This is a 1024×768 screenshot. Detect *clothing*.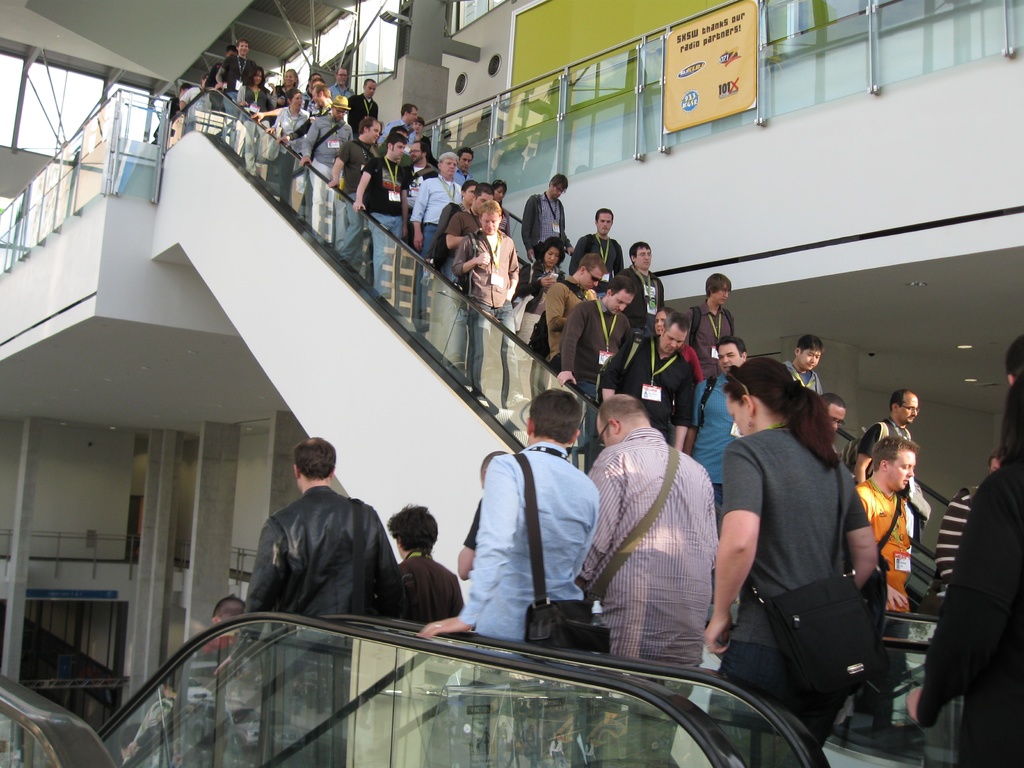
<bbox>524, 185, 569, 307</bbox>.
